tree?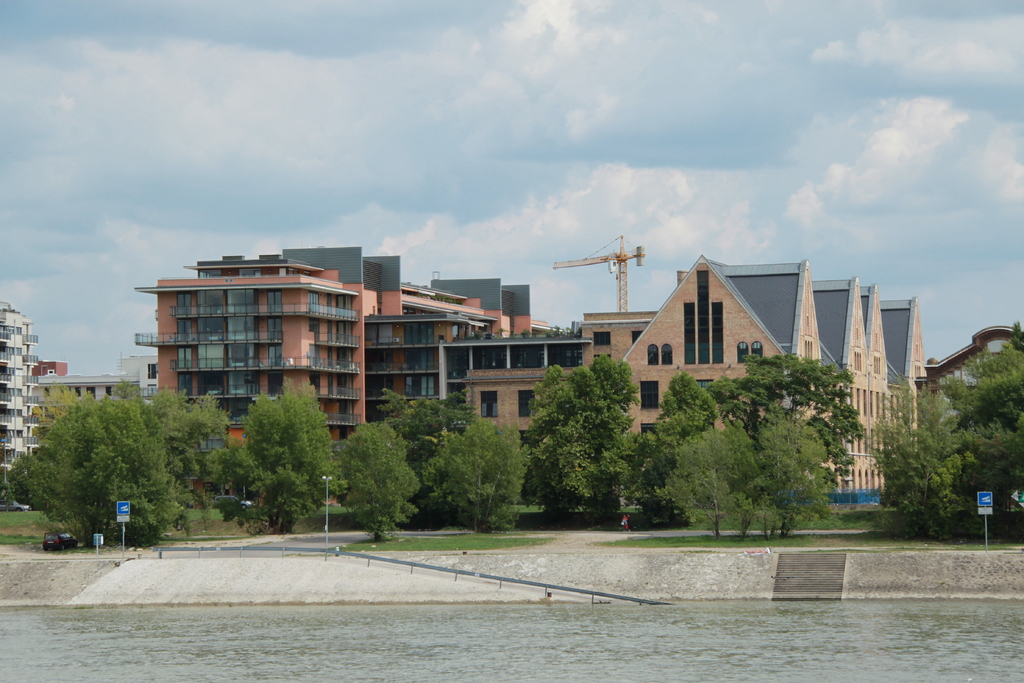
crop(211, 378, 326, 531)
